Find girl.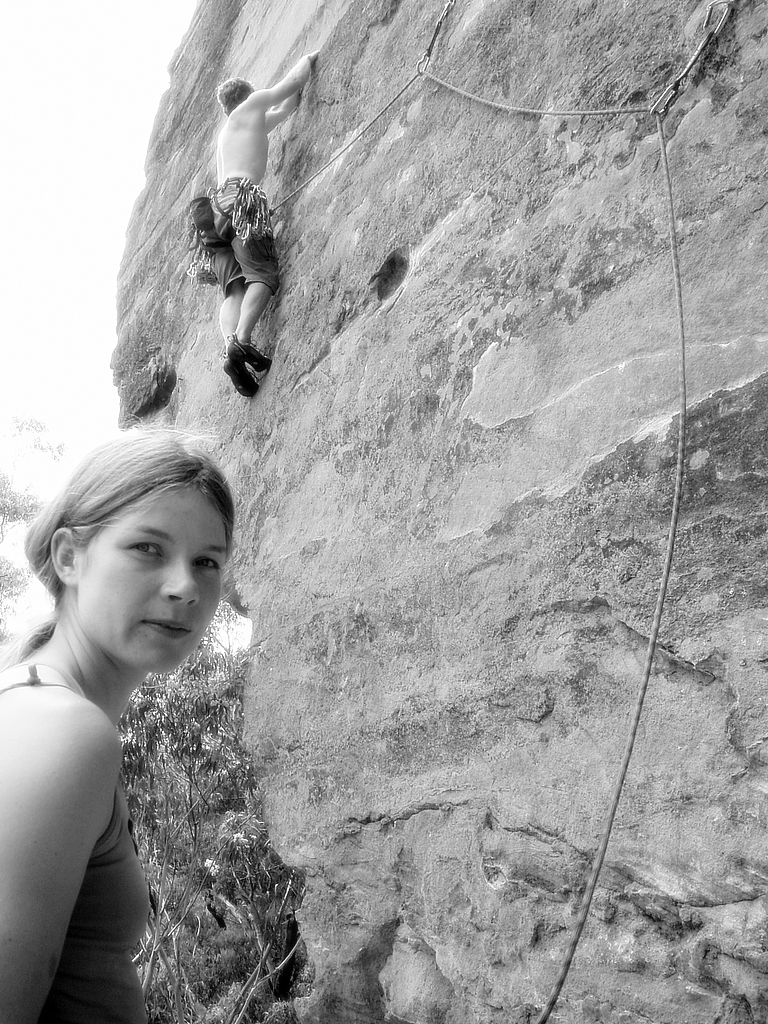
(0,414,237,1023).
